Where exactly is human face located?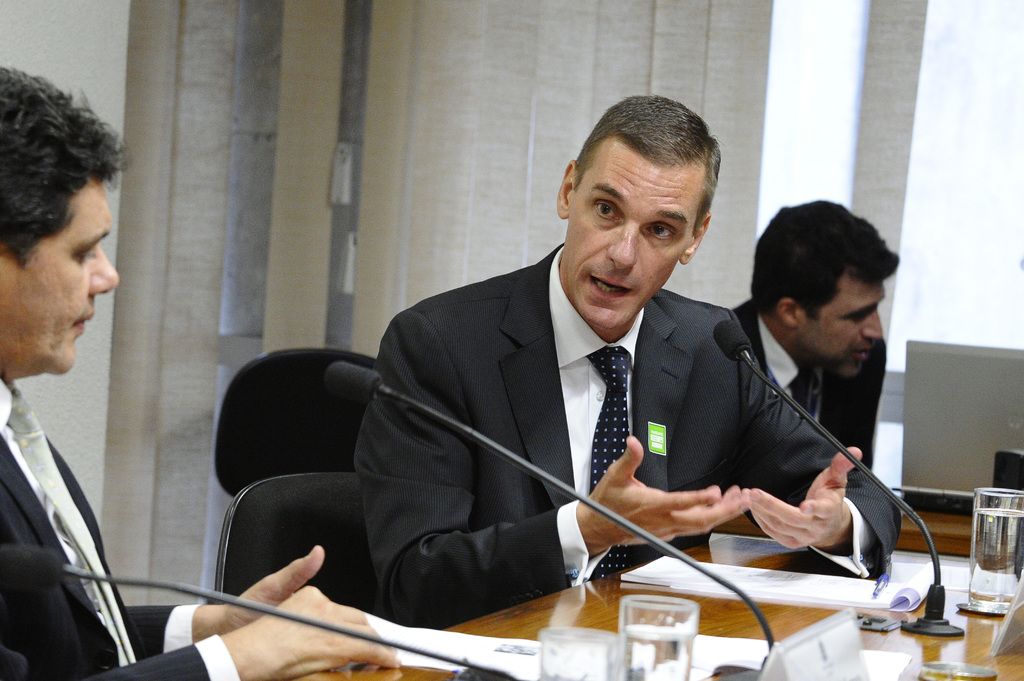
Its bounding box is 801/285/884/382.
